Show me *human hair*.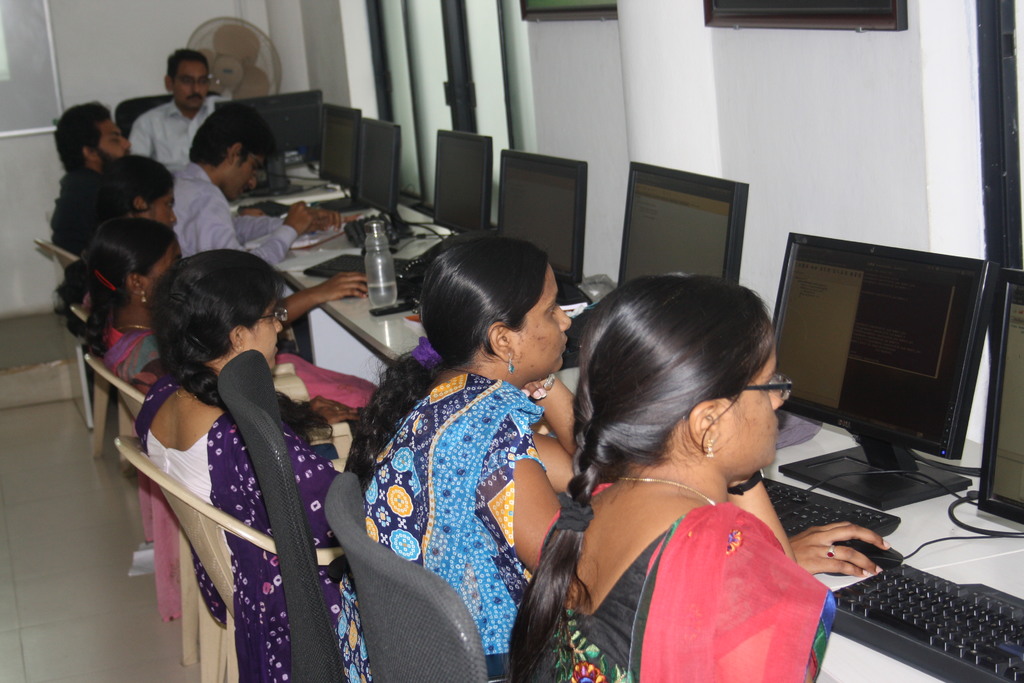
*human hair* is here: 54,153,175,317.
